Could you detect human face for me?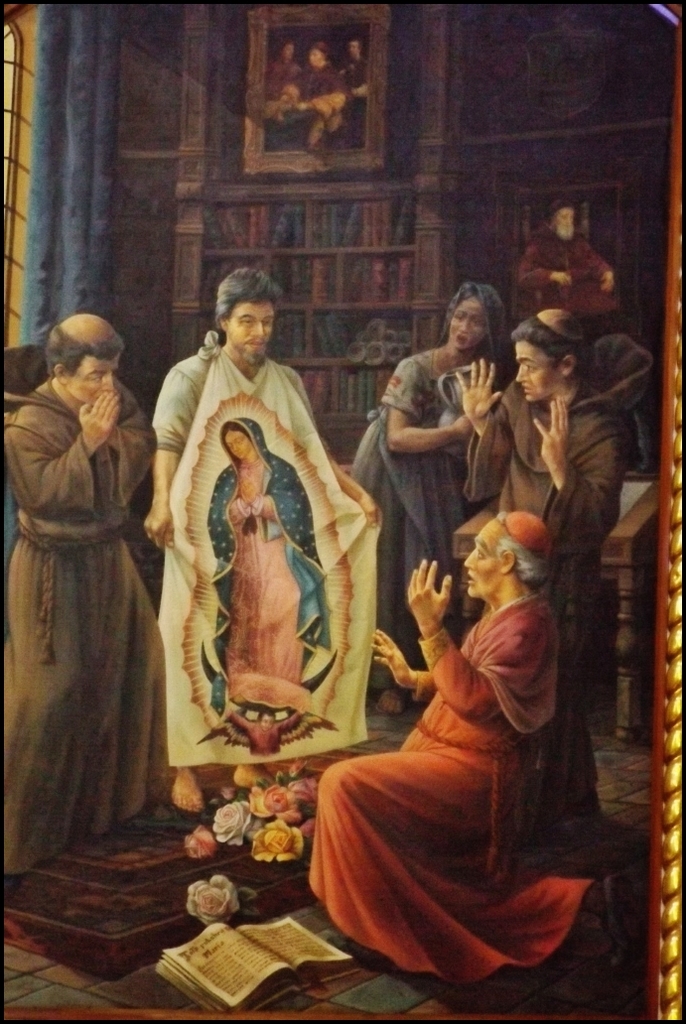
Detection result: crop(228, 429, 250, 466).
